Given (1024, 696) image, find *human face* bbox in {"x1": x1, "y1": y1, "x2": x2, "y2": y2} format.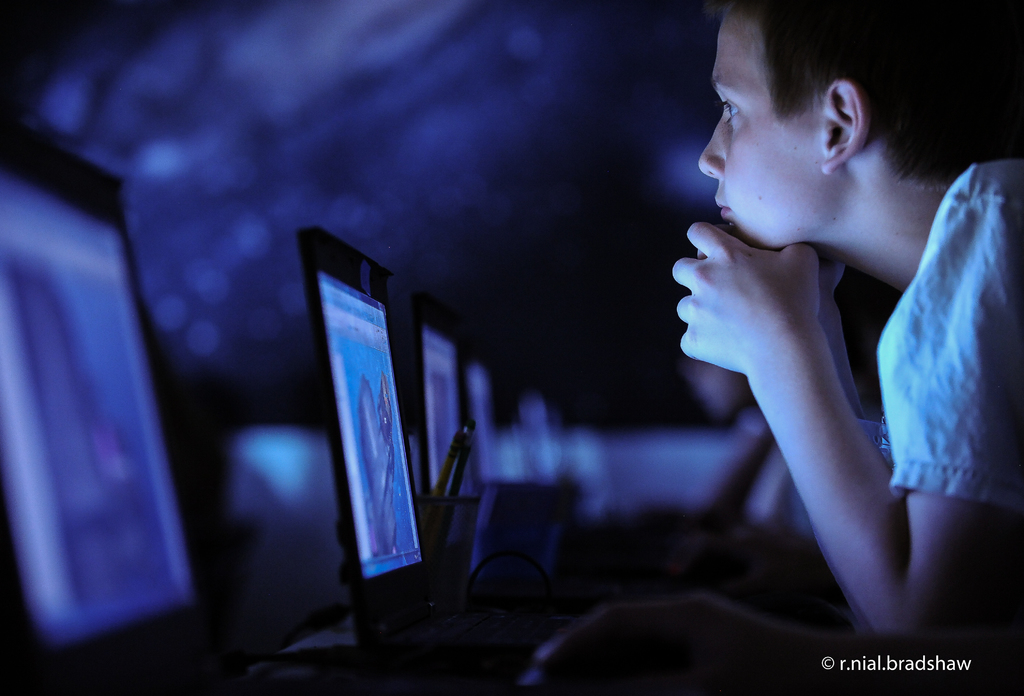
{"x1": 696, "y1": 6, "x2": 820, "y2": 248}.
